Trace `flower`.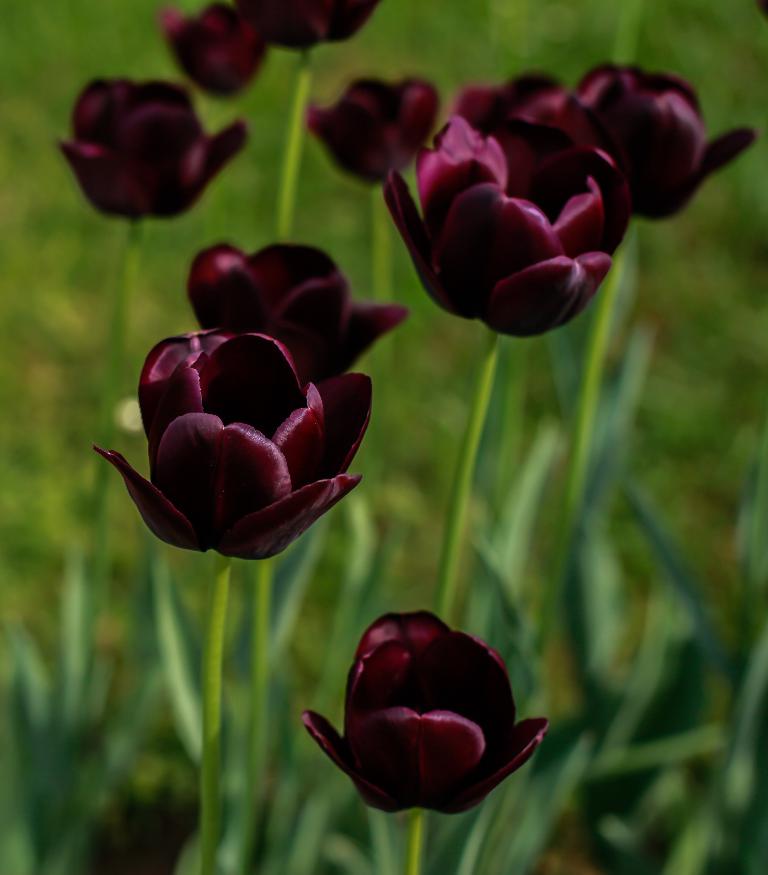
Traced to {"x1": 379, "y1": 114, "x2": 631, "y2": 337}.
